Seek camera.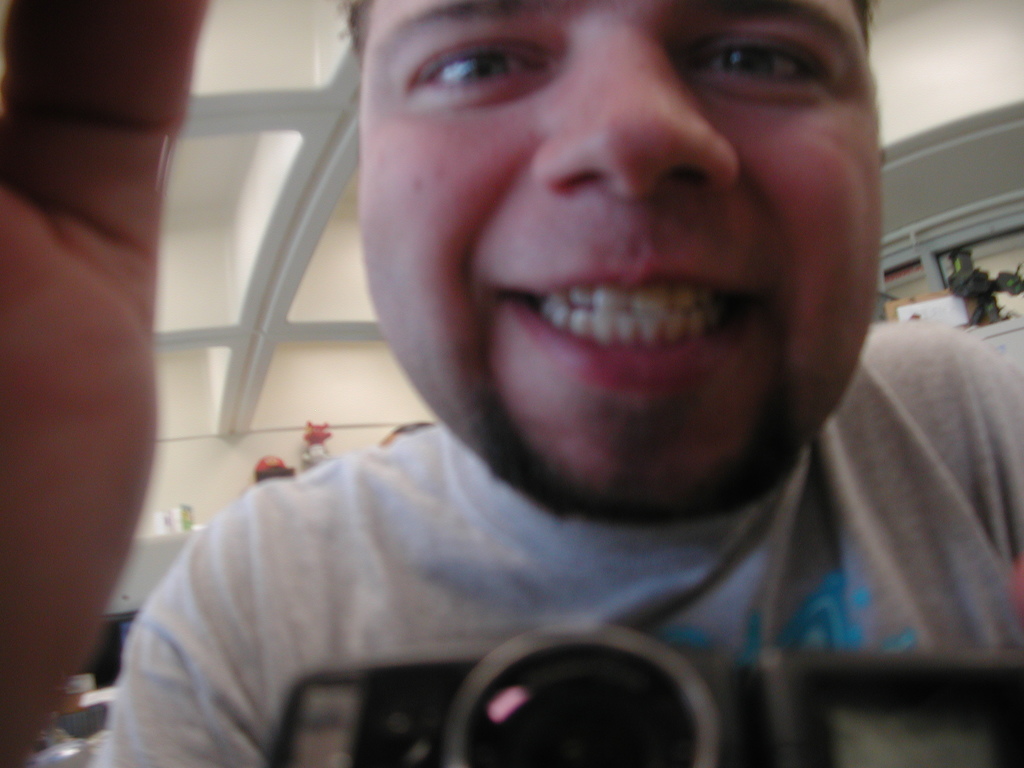
detection(261, 620, 1023, 767).
